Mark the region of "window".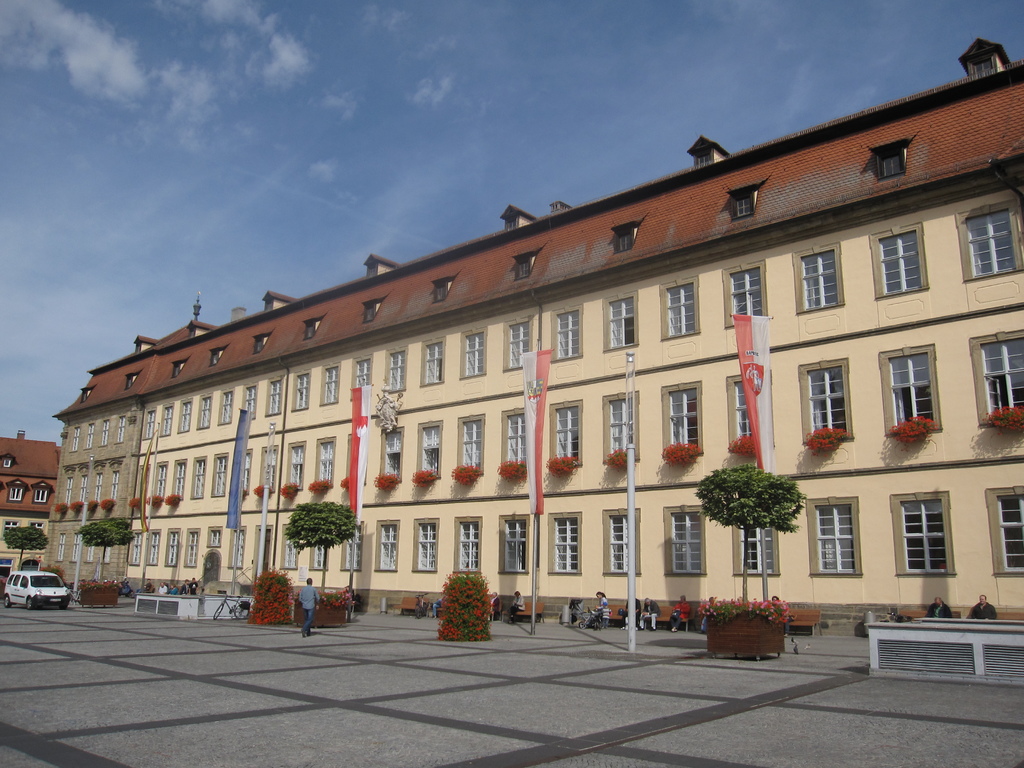
Region: {"x1": 12, "y1": 486, "x2": 22, "y2": 502}.
